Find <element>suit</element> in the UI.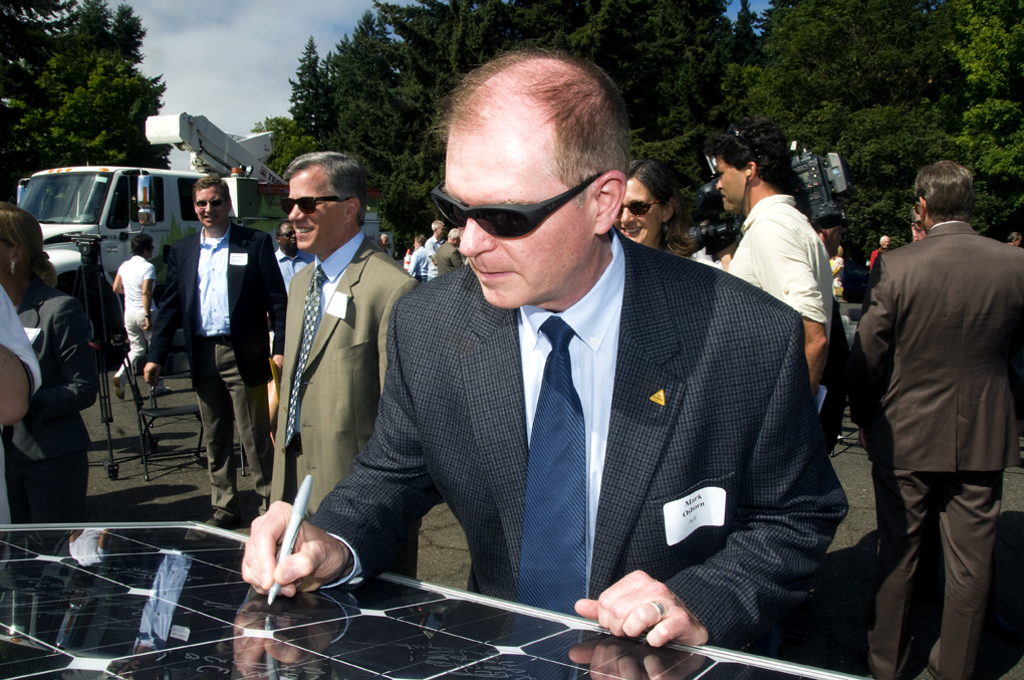
UI element at <box>259,231,422,577</box>.
